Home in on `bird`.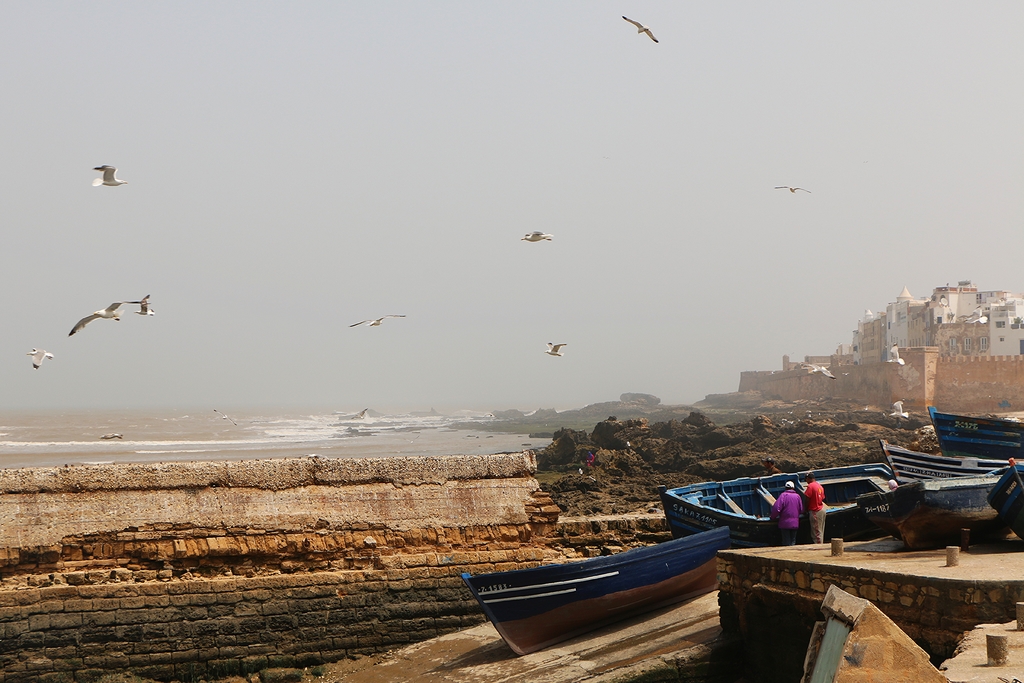
Homed in at rect(886, 344, 906, 368).
